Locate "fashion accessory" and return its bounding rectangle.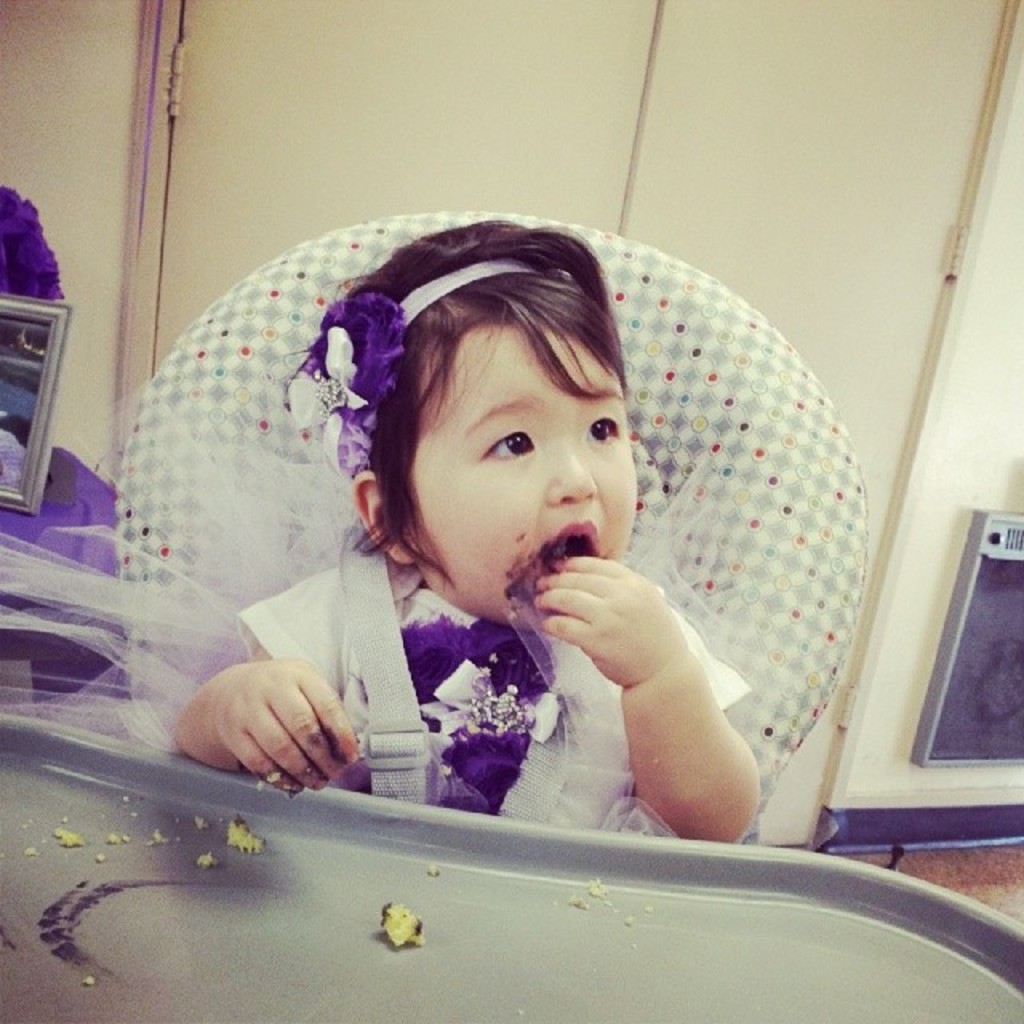
<region>274, 251, 546, 482</region>.
